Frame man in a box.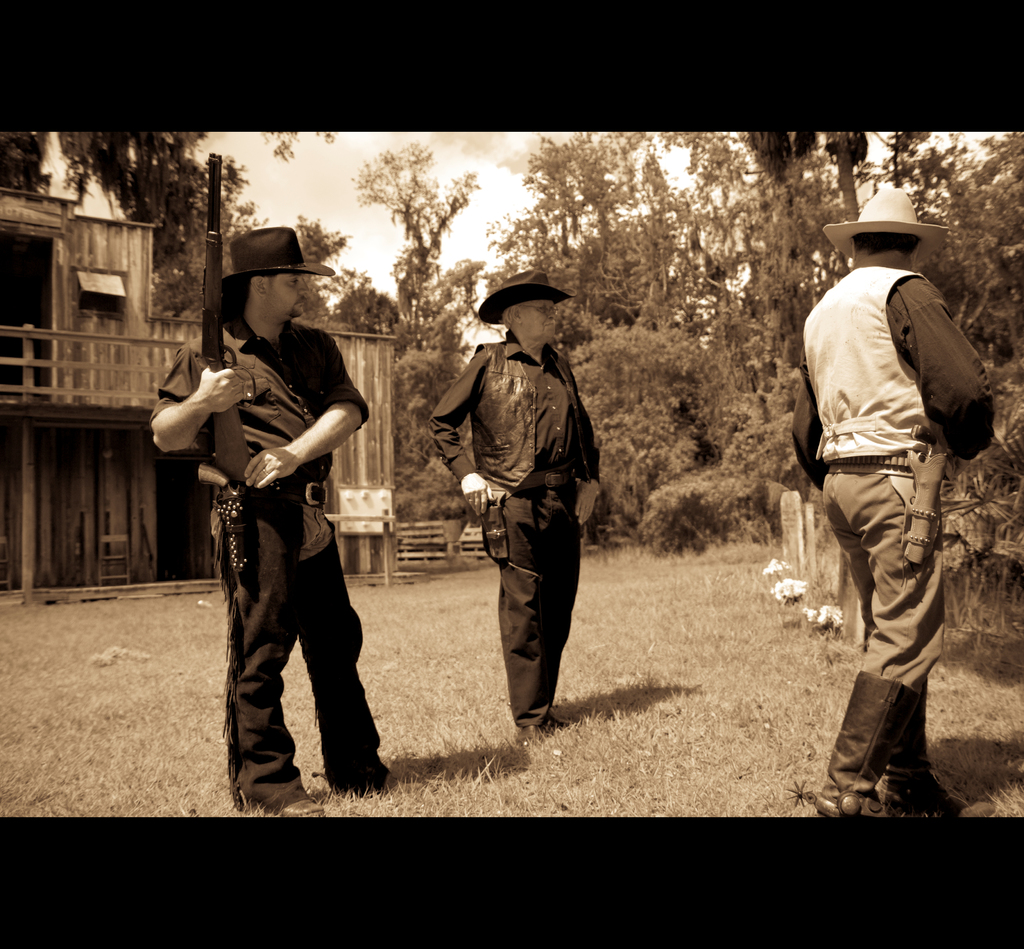
[428, 273, 608, 747].
